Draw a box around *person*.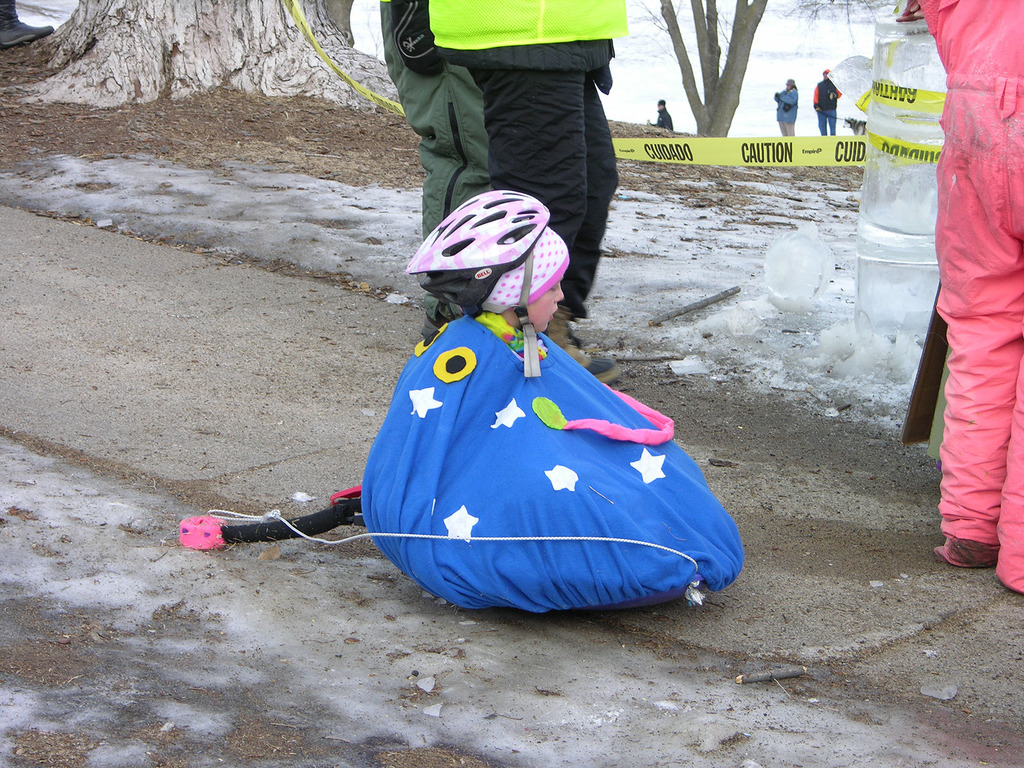
left=652, top=102, right=673, bottom=130.
